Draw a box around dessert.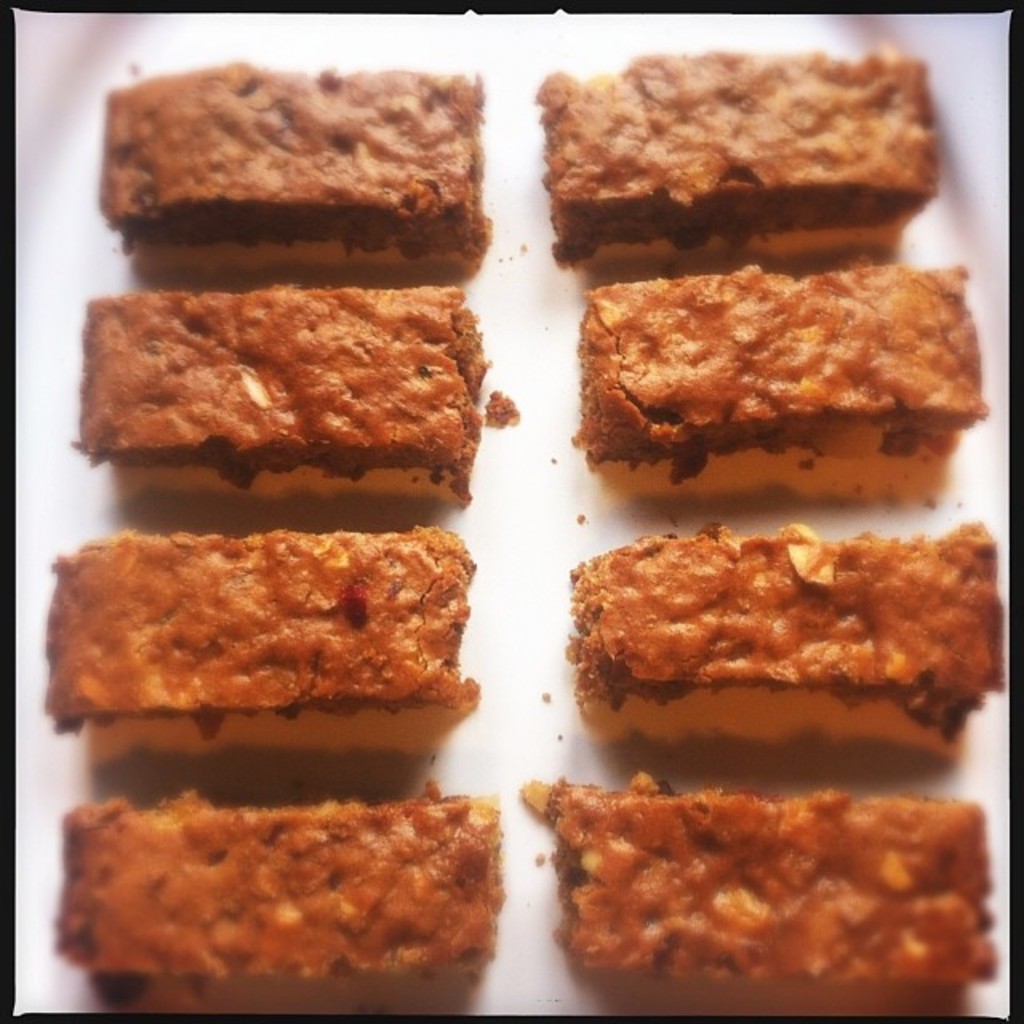
detection(517, 779, 1000, 989).
